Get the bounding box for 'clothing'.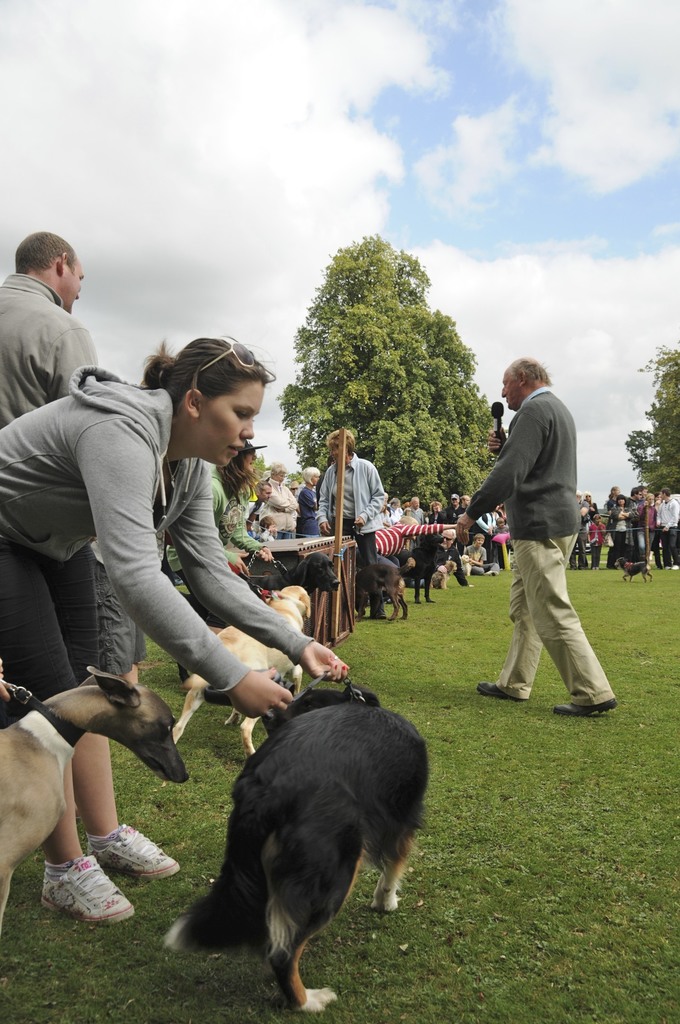
[x1=601, y1=483, x2=650, y2=557].
